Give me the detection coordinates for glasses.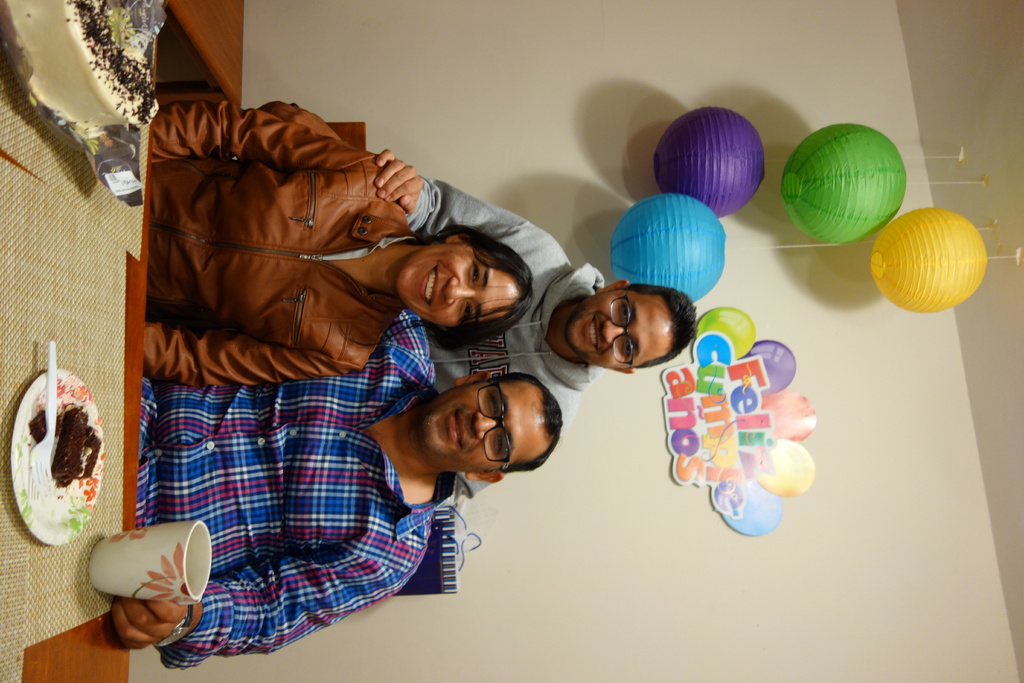
<bbox>610, 297, 634, 363</bbox>.
